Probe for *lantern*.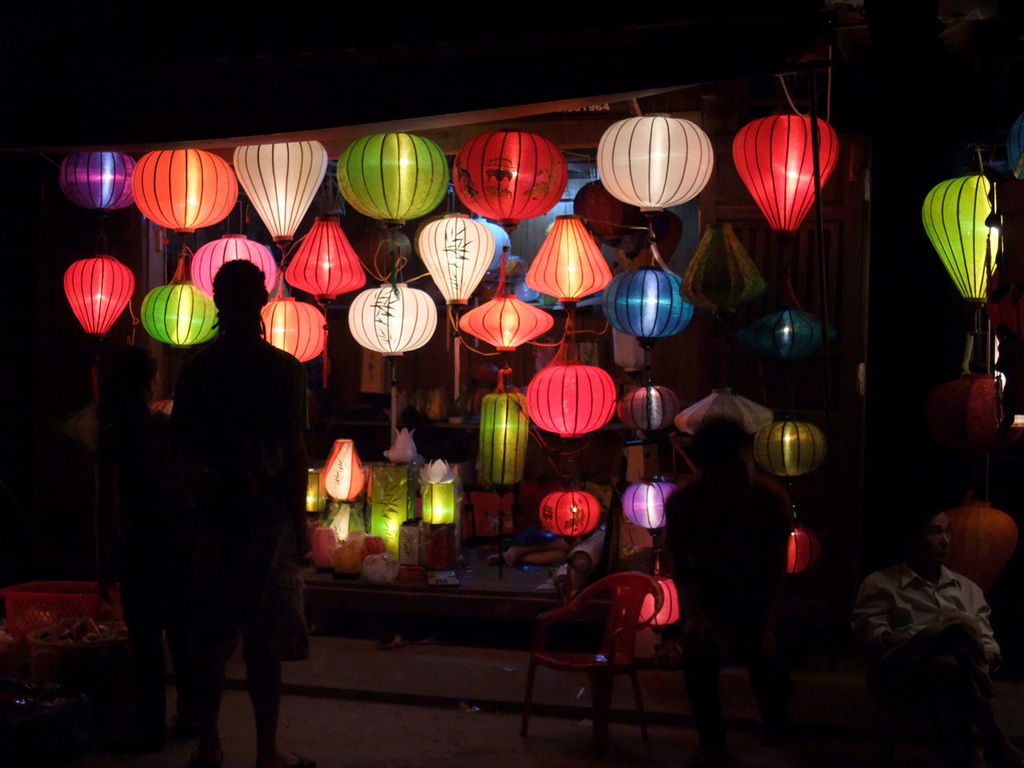
Probe result: bbox=(451, 113, 568, 222).
